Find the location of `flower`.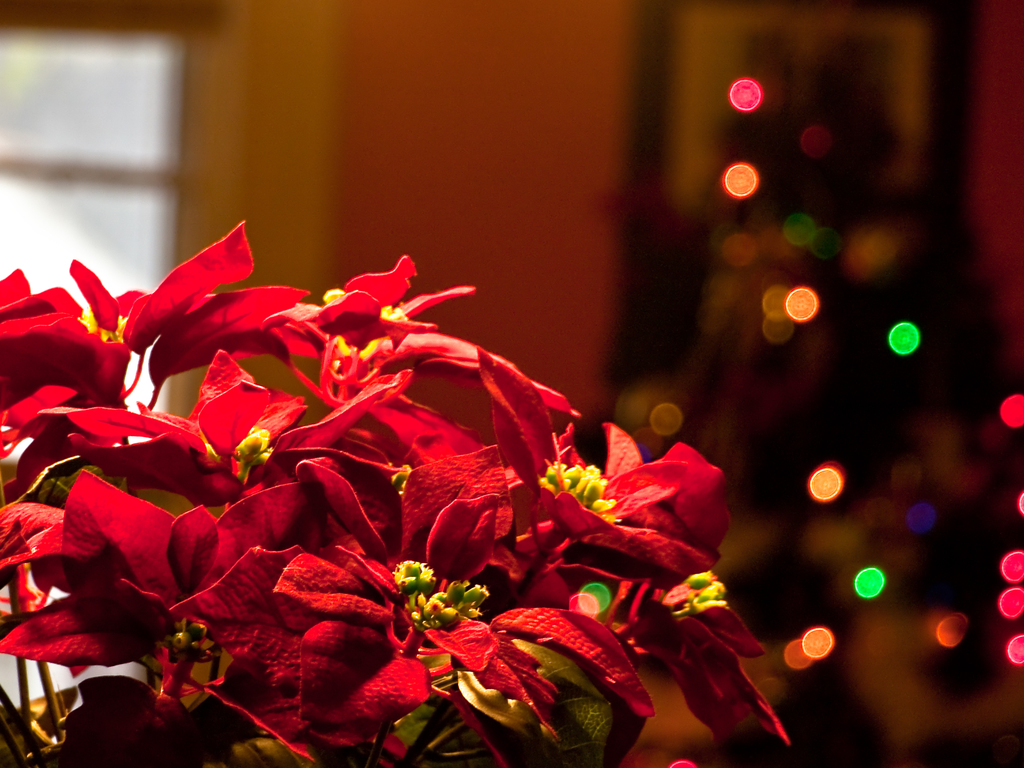
Location: 382 574 476 656.
